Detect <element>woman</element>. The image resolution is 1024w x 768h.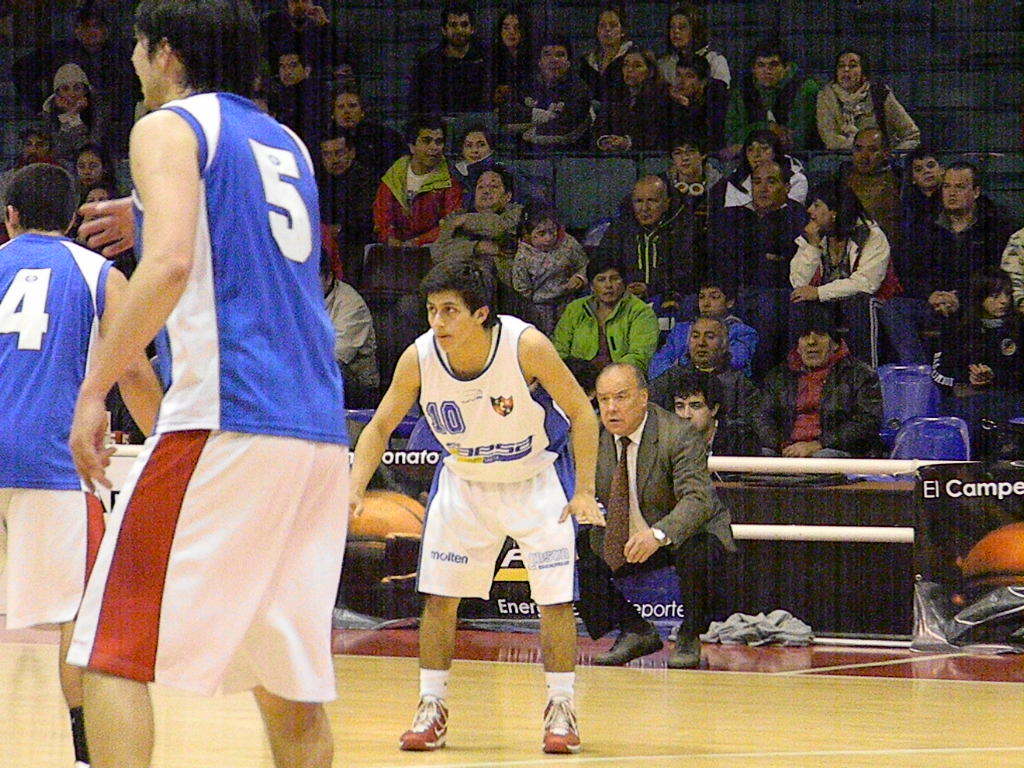
778, 183, 907, 339.
